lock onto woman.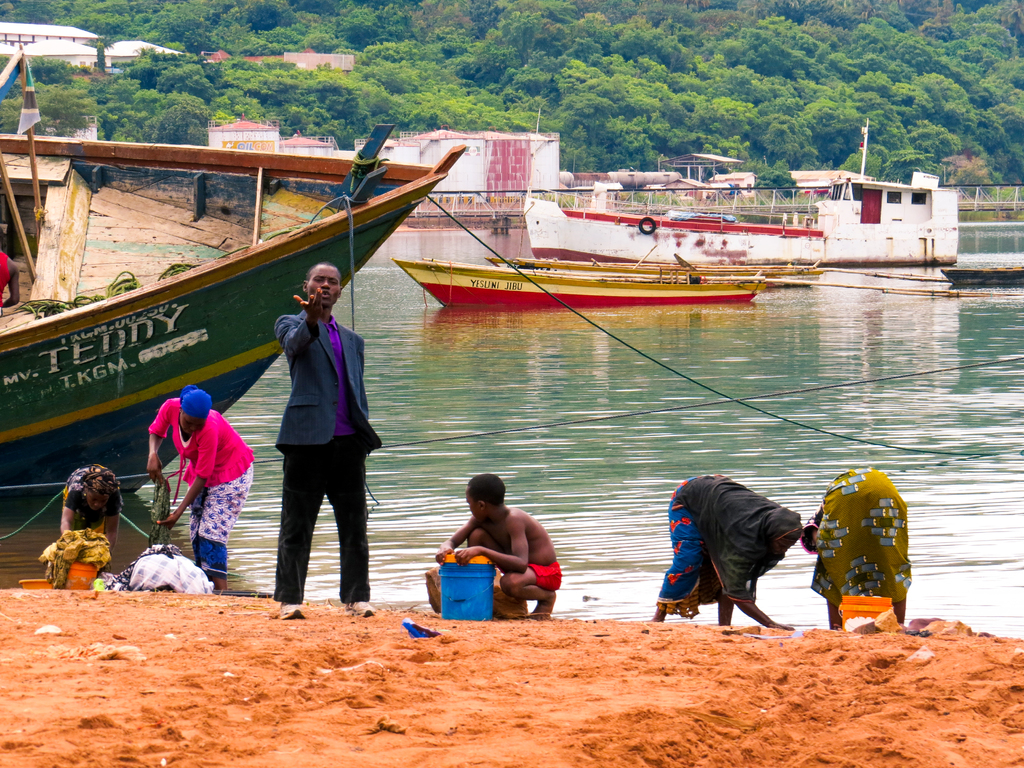
Locked: pyautogui.locateOnScreen(145, 383, 259, 589).
